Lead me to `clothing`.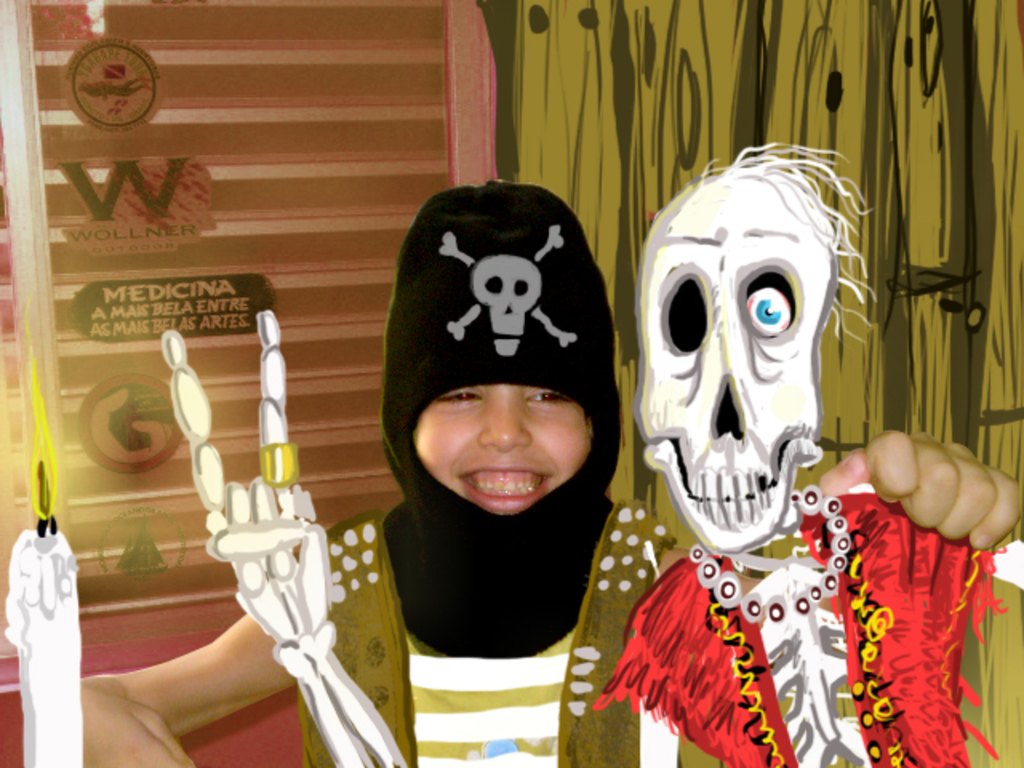
Lead to box=[600, 490, 1000, 766].
